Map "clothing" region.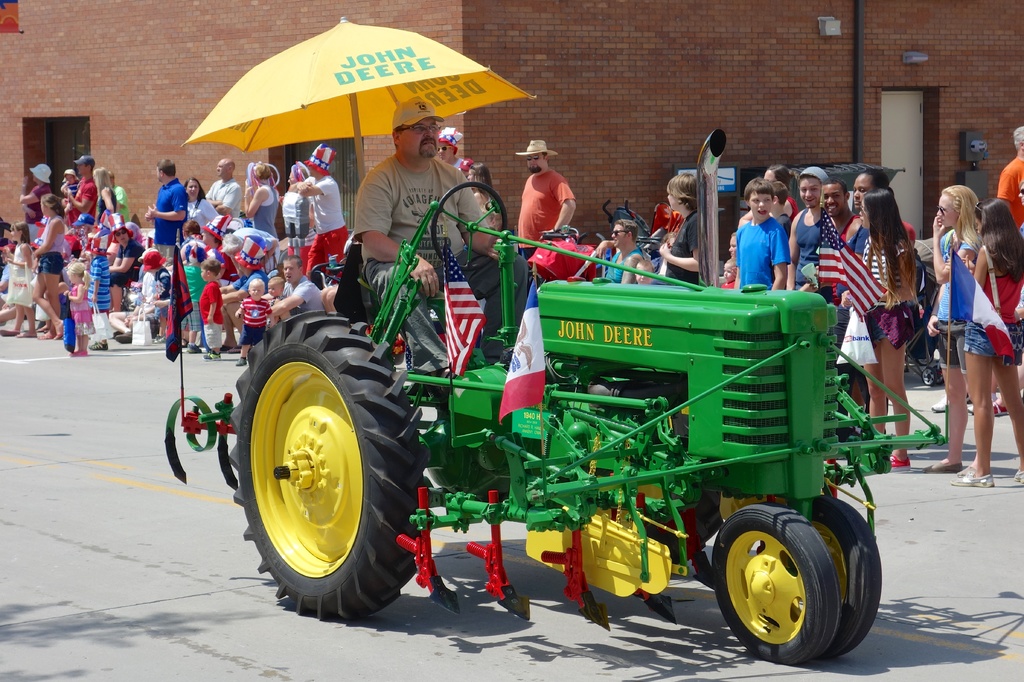
Mapped to <box>184,194,222,234</box>.
